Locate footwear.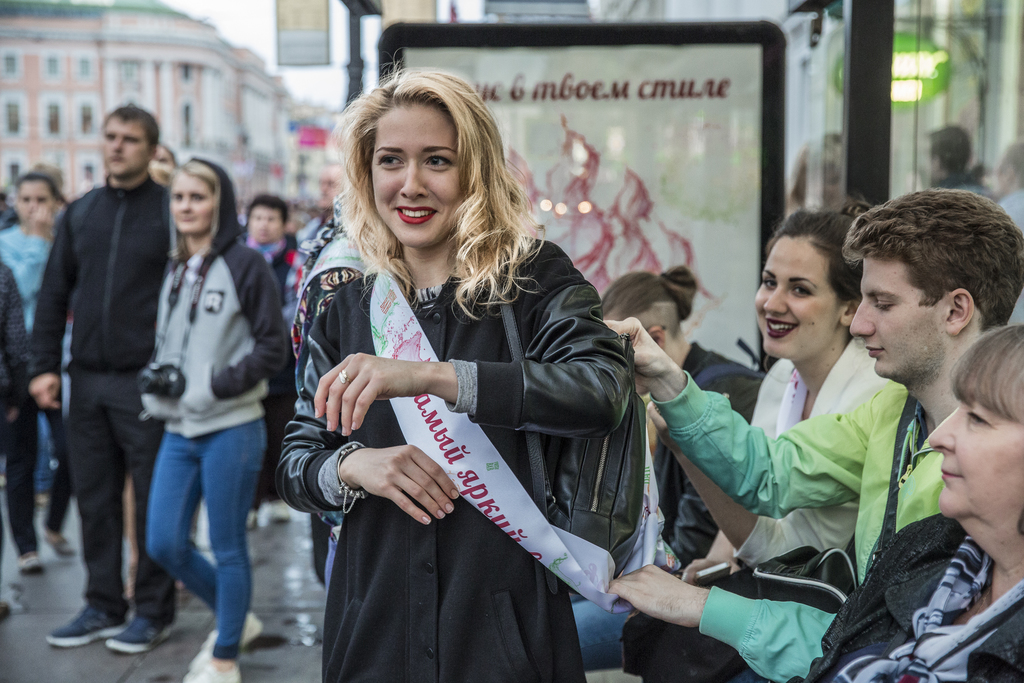
Bounding box: region(107, 616, 179, 658).
